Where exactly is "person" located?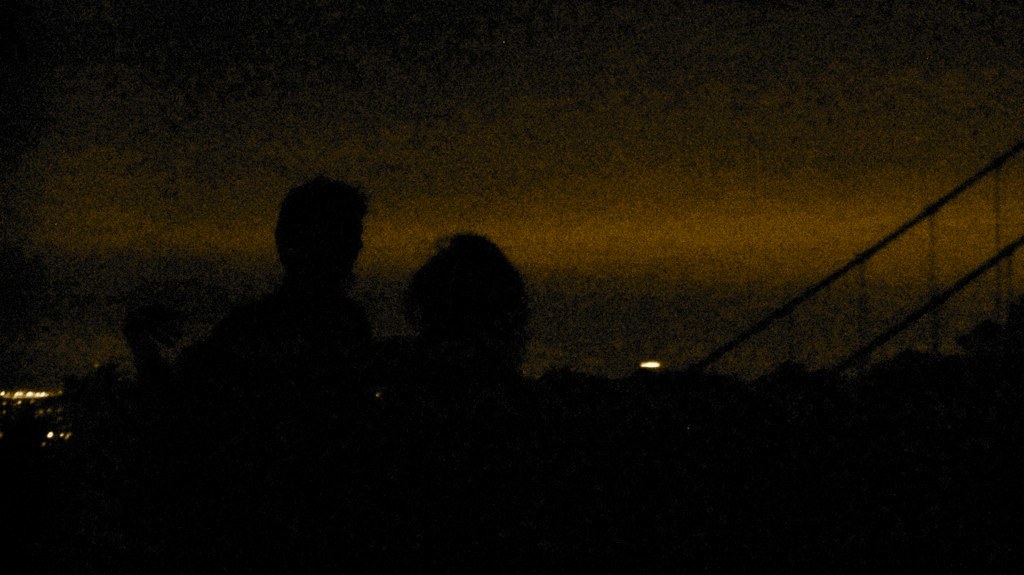
Its bounding box is Rect(210, 154, 491, 406).
